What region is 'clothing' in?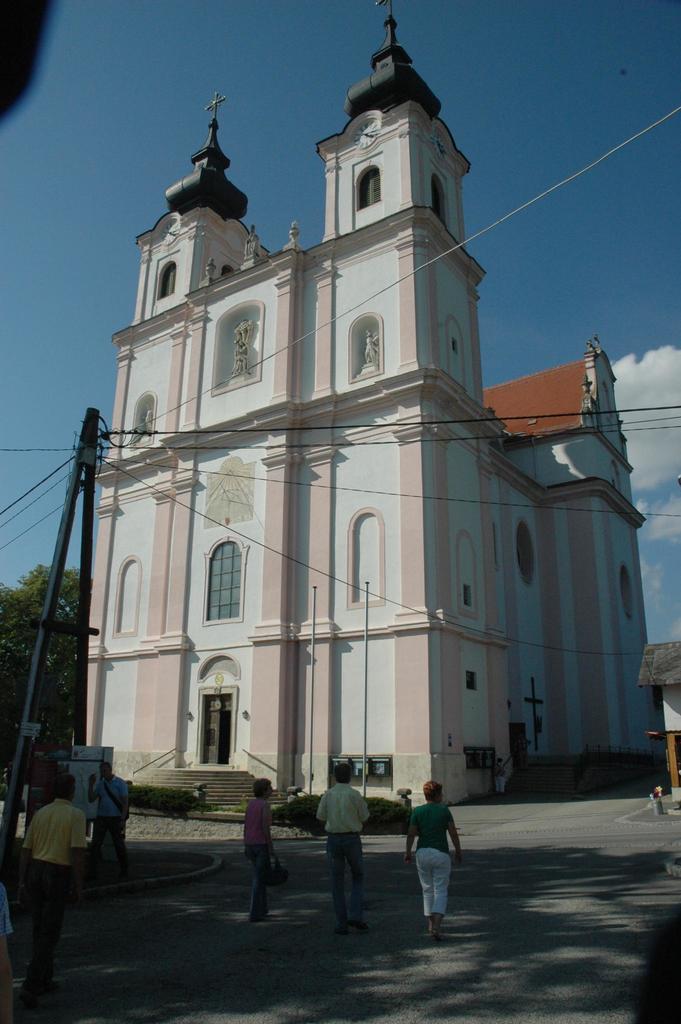
bbox=(316, 783, 370, 929).
